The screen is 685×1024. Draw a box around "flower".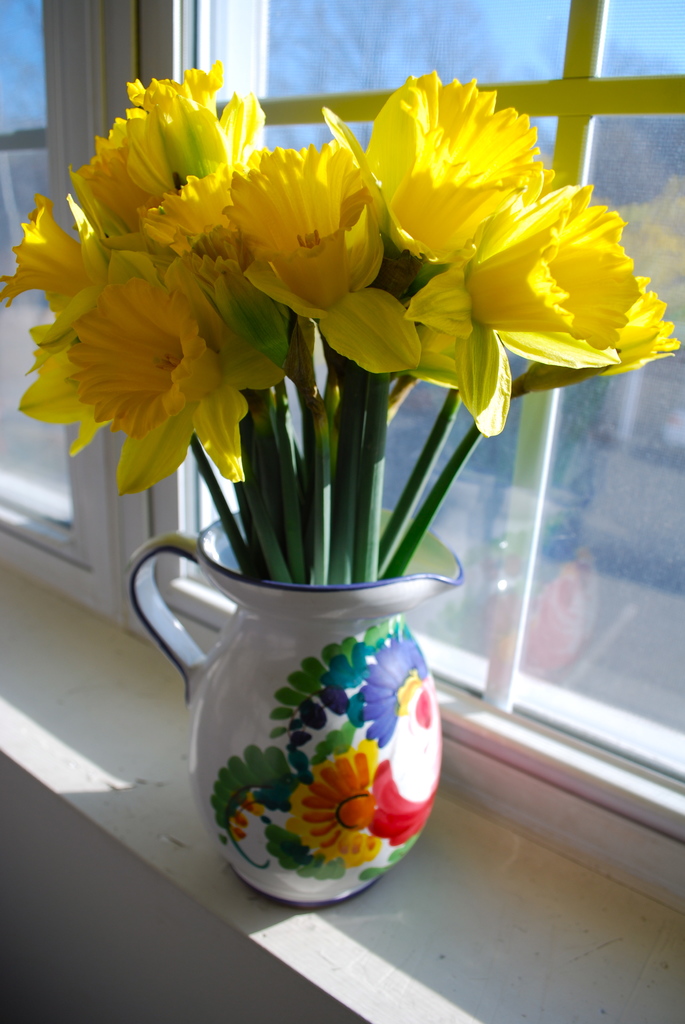
49, 248, 232, 457.
